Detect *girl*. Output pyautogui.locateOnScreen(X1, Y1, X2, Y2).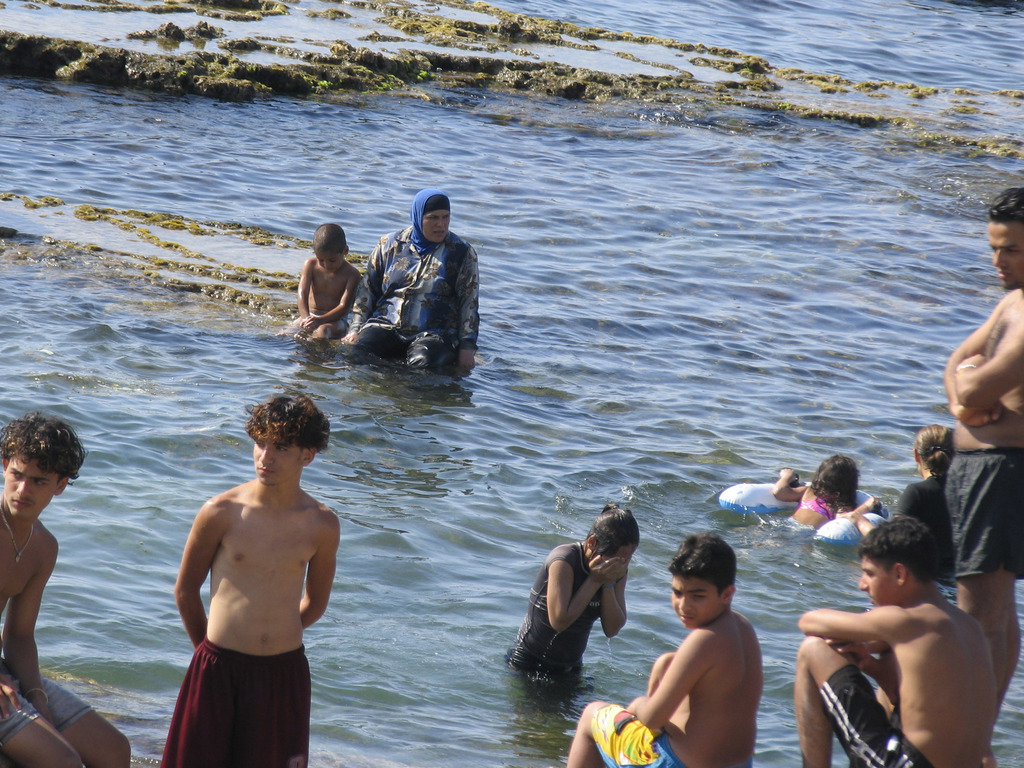
pyautogui.locateOnScreen(892, 424, 968, 577).
